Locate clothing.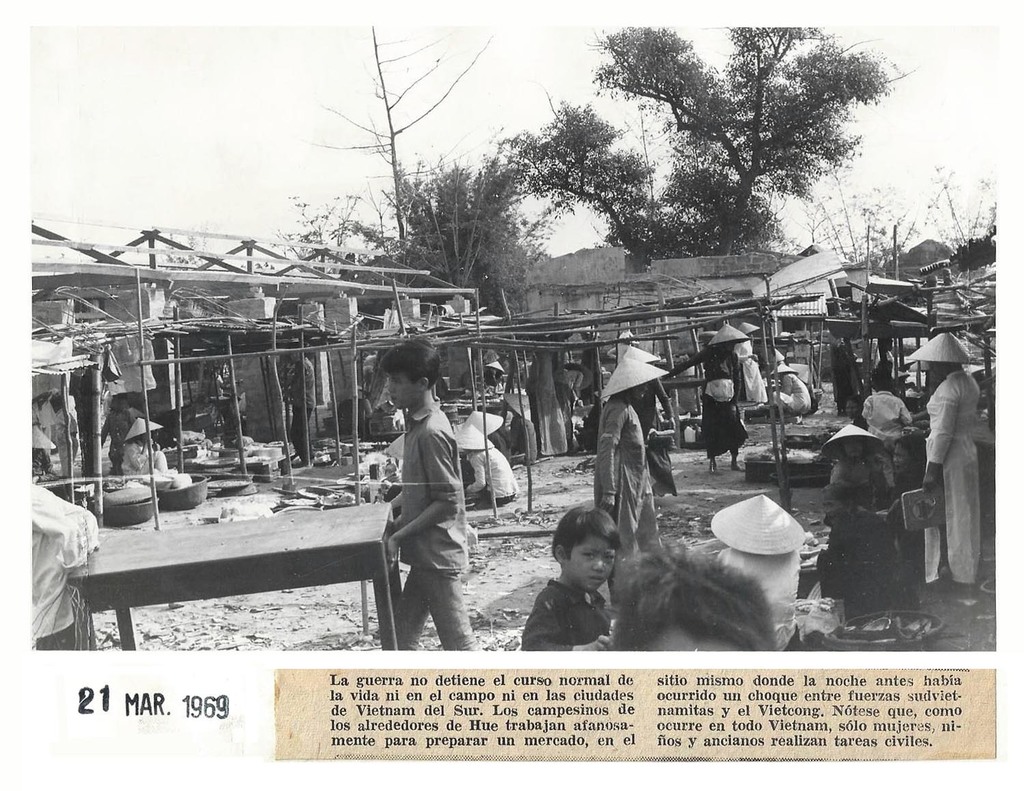
Bounding box: 924, 366, 981, 582.
